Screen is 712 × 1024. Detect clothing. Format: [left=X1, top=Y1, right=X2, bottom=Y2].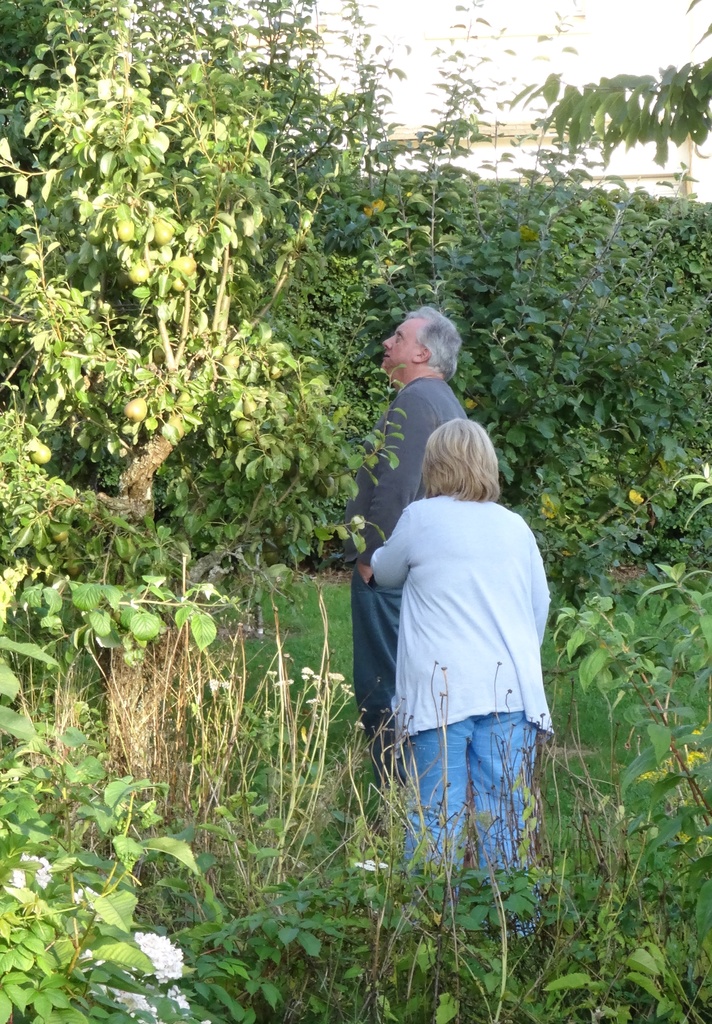
[left=398, top=717, right=543, bottom=937].
